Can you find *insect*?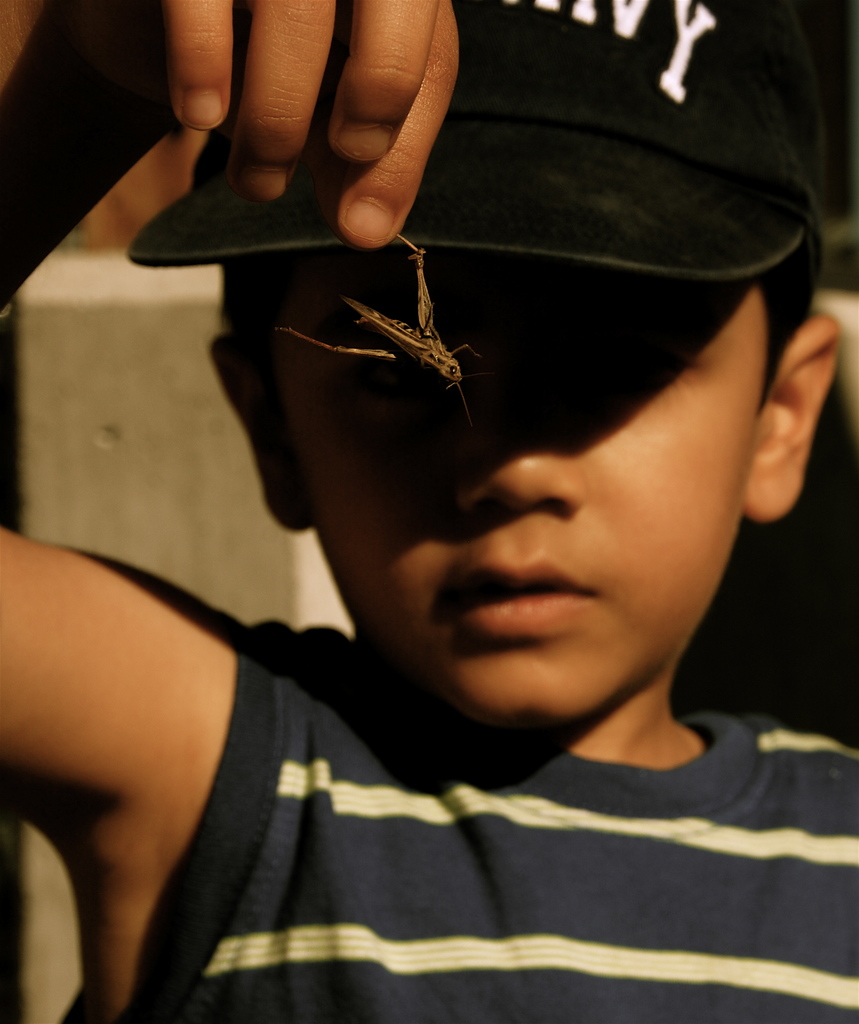
Yes, bounding box: bbox=[269, 232, 478, 423].
